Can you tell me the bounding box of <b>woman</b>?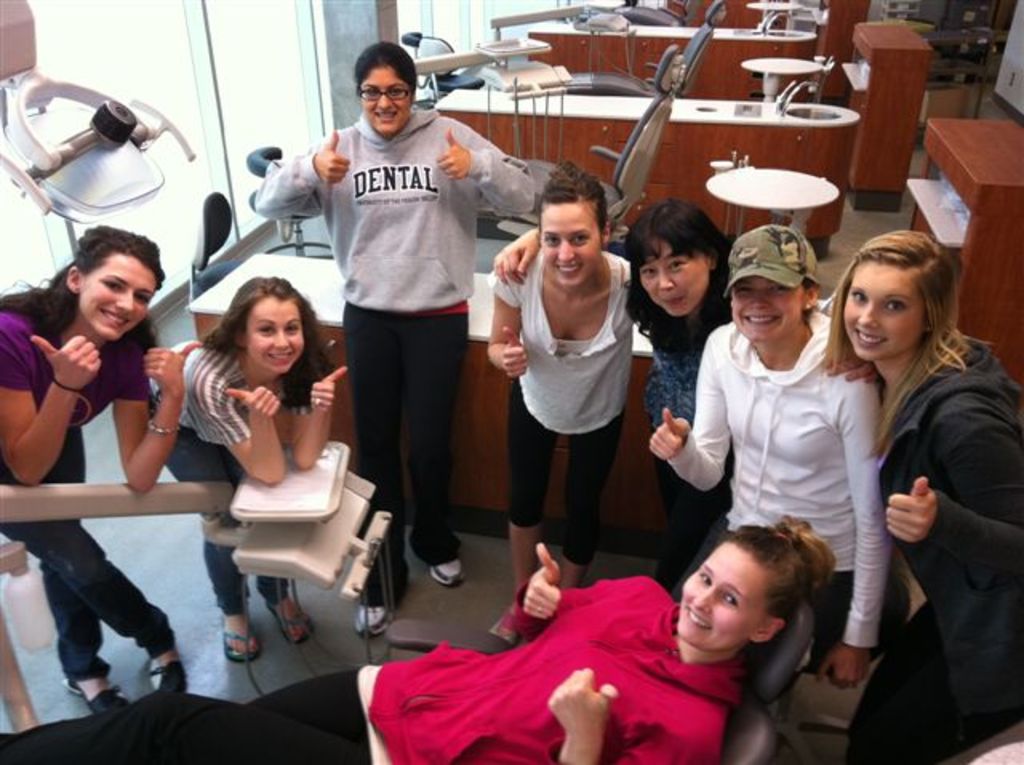
{"left": 0, "top": 525, "right": 843, "bottom": 763}.
